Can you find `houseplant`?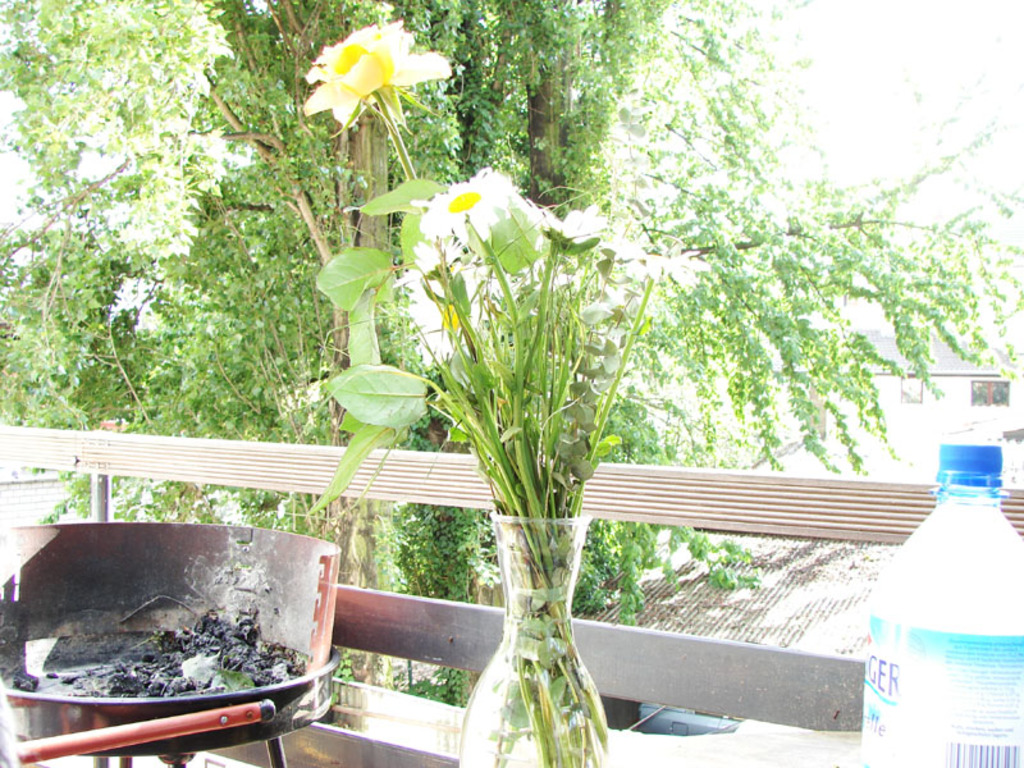
Yes, bounding box: left=307, top=20, right=658, bottom=767.
